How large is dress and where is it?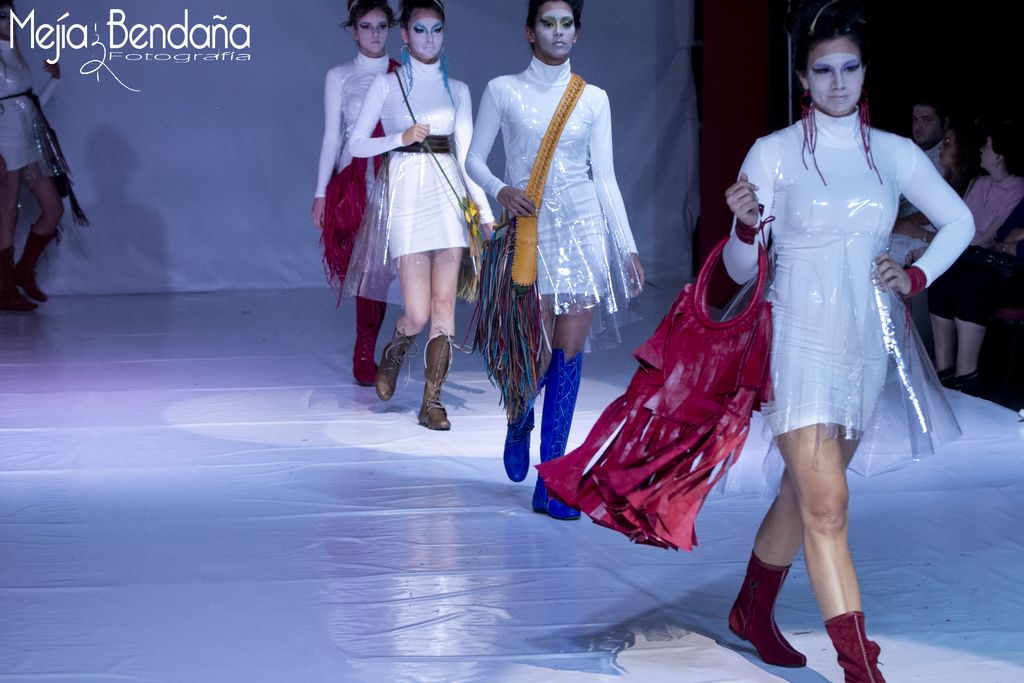
Bounding box: rect(313, 49, 406, 230).
